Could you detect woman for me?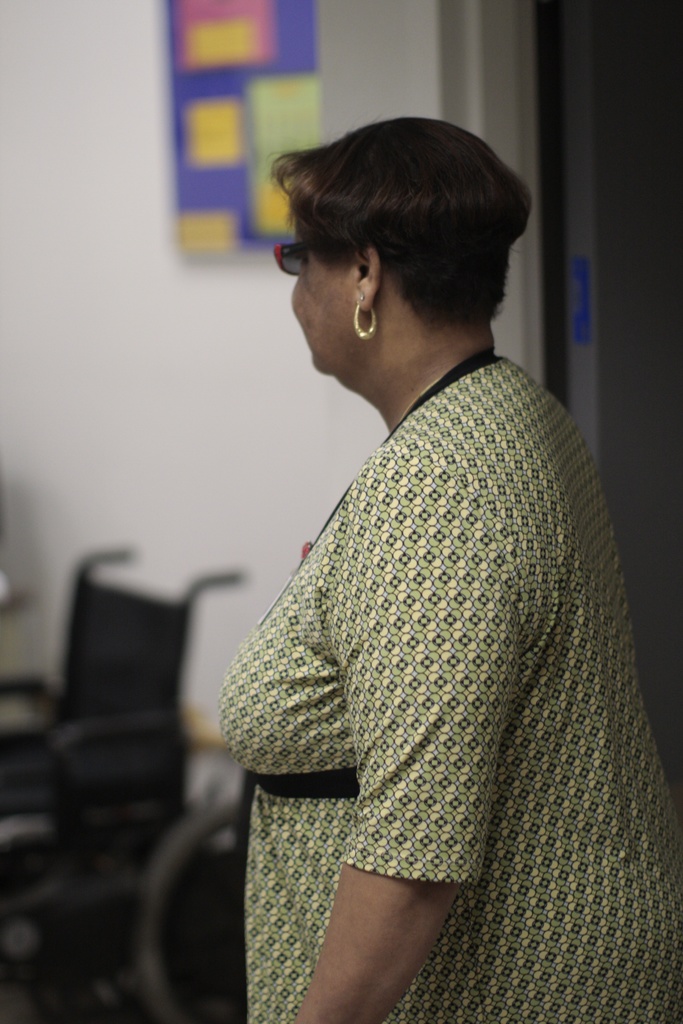
Detection result: region(221, 117, 682, 1023).
